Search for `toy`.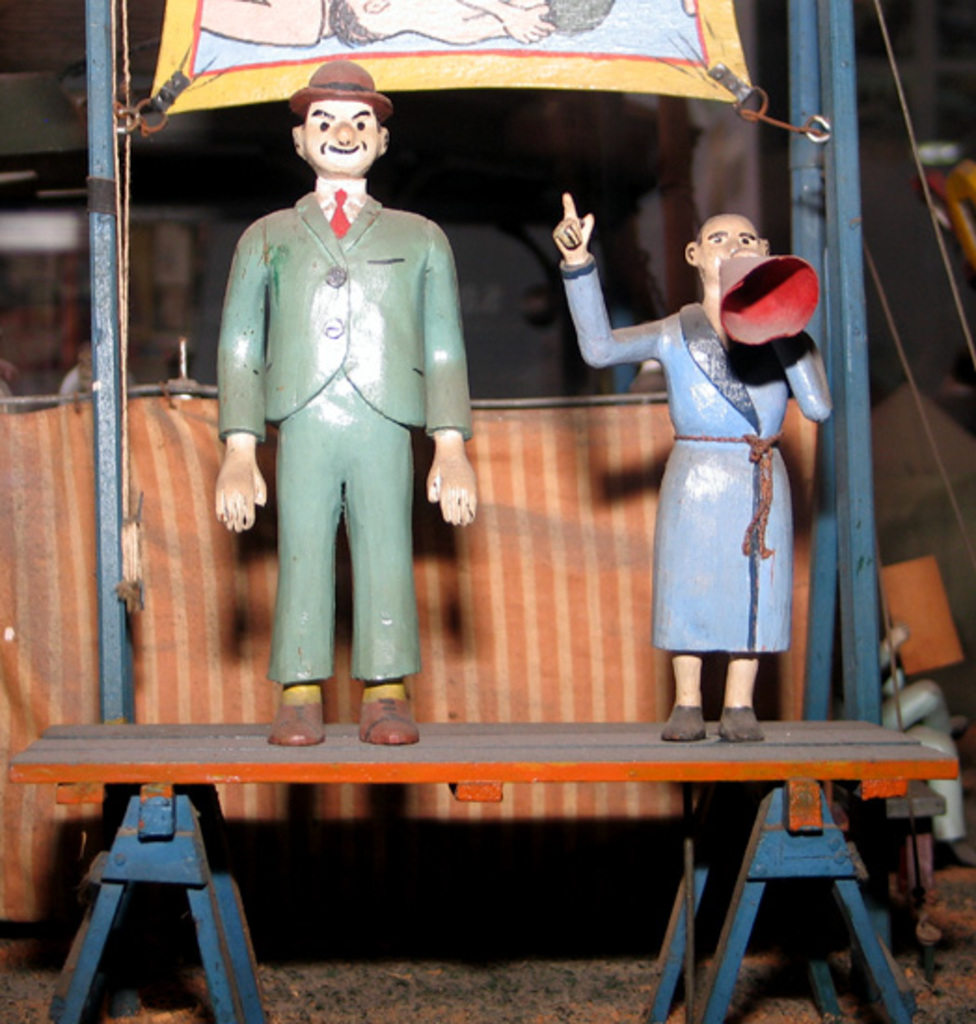
Found at (210,141,499,750).
